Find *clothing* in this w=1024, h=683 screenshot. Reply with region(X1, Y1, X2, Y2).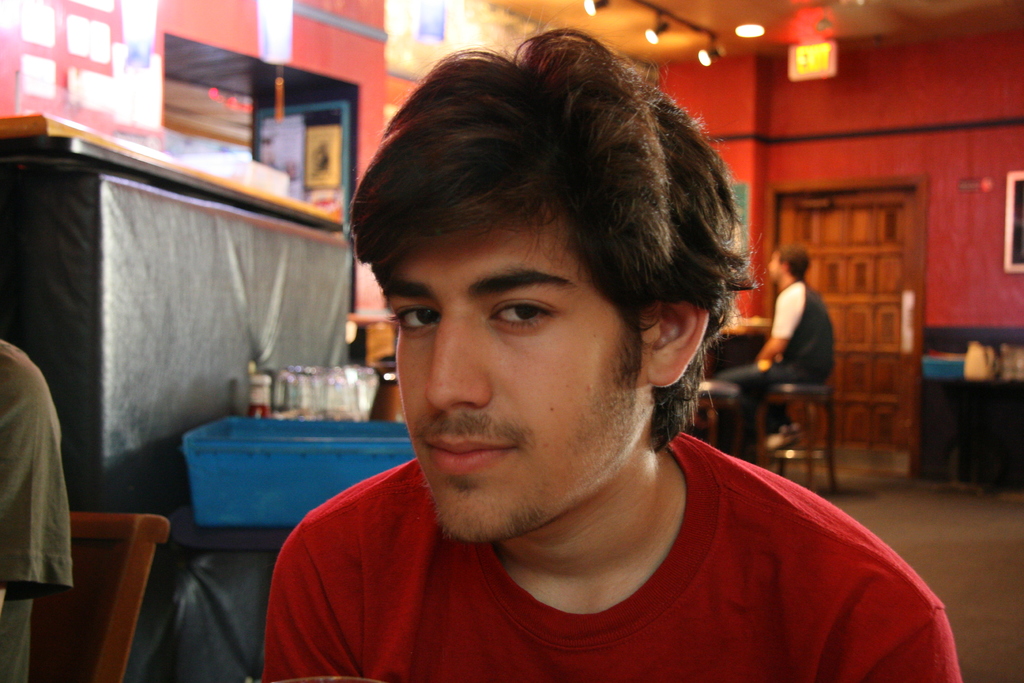
region(257, 449, 979, 682).
